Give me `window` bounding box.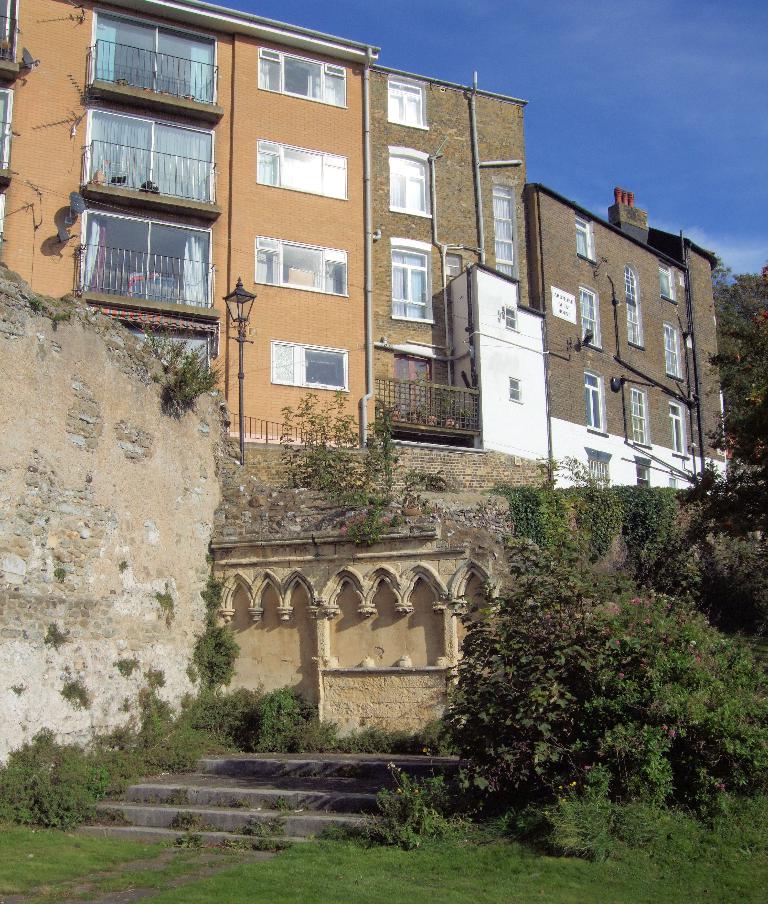
rect(667, 405, 686, 454).
